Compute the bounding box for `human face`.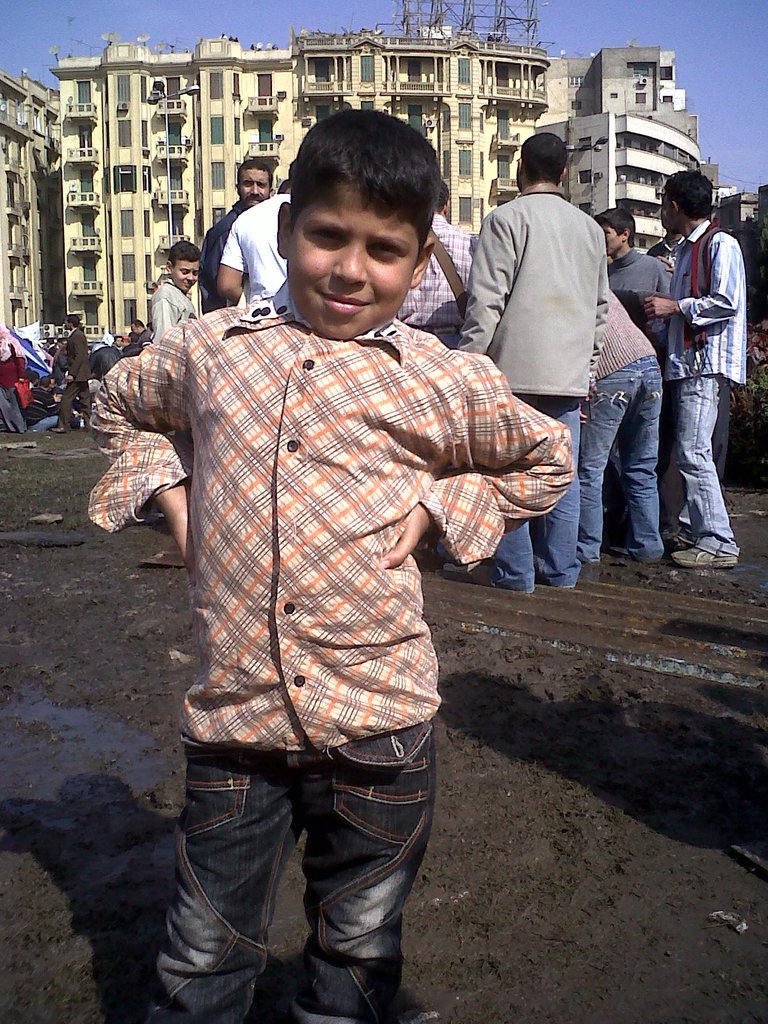
<bbox>166, 257, 198, 293</bbox>.
